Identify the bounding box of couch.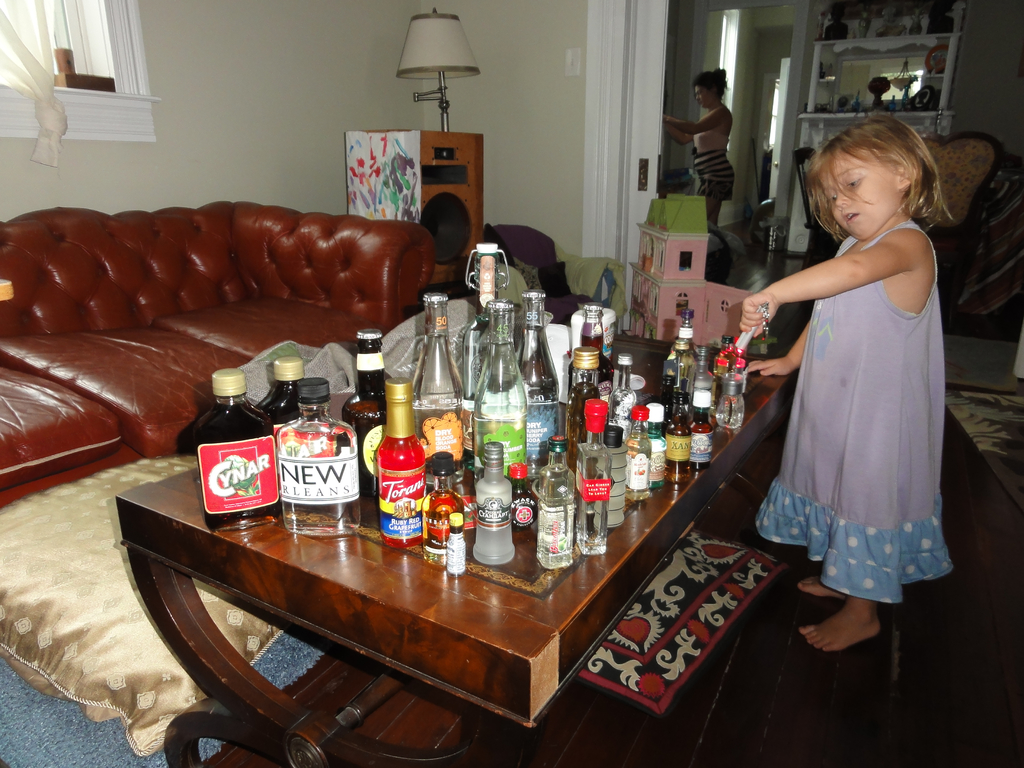
rect(10, 191, 490, 443).
